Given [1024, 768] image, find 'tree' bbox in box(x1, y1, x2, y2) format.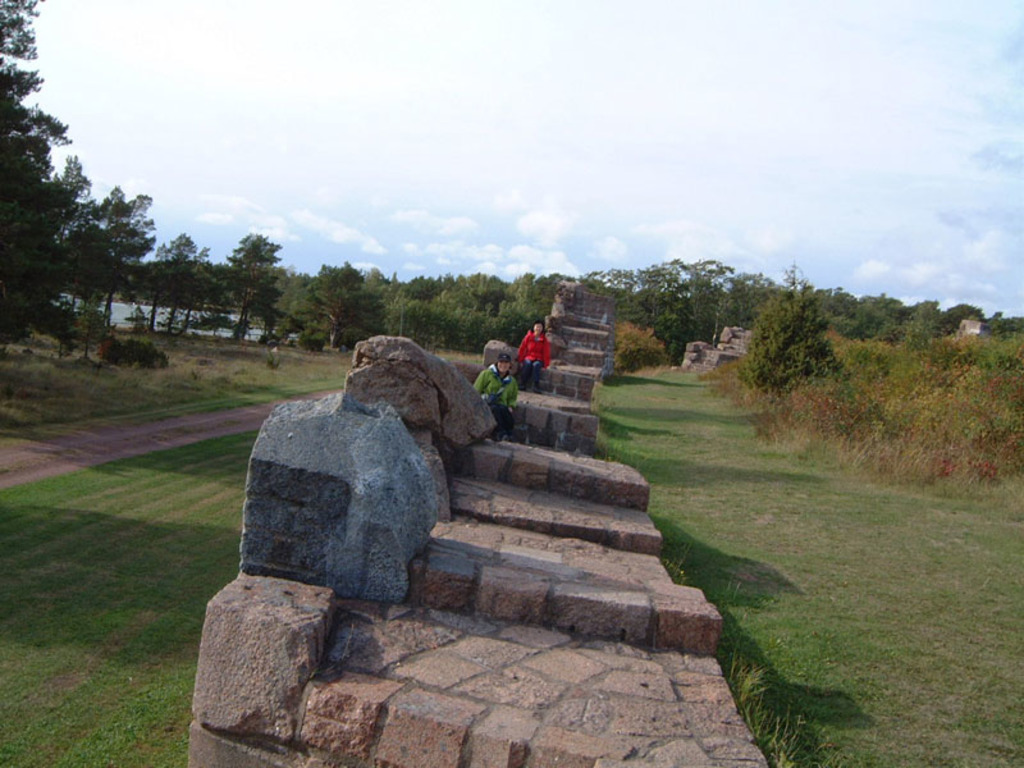
box(740, 257, 845, 389).
